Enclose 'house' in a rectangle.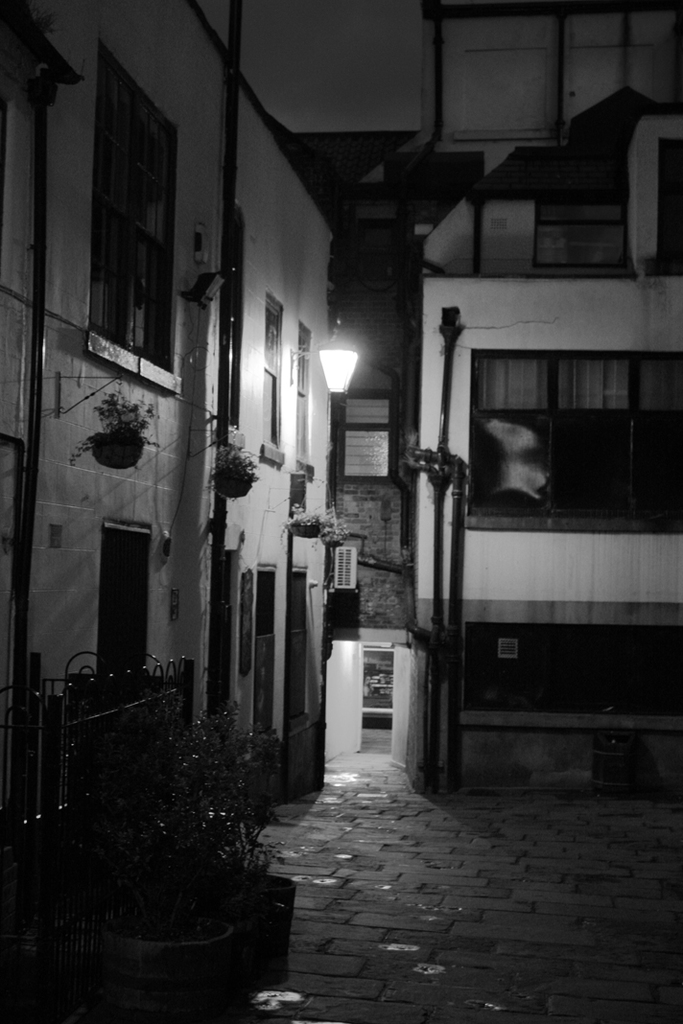
l=386, t=0, r=682, b=807.
